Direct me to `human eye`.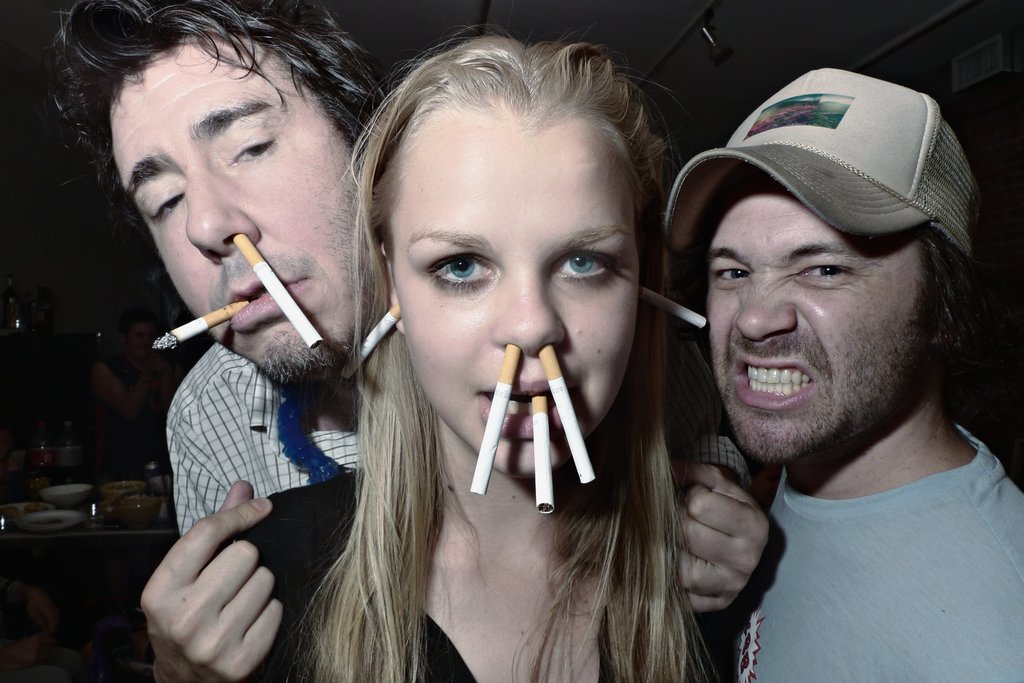
Direction: bbox=[417, 241, 506, 301].
